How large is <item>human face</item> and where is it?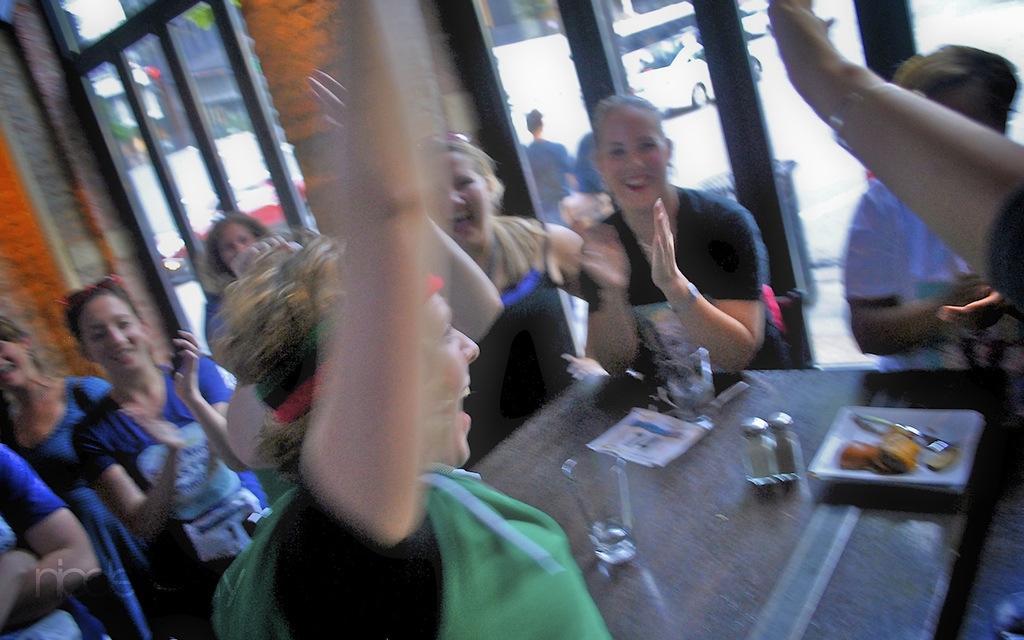
Bounding box: l=432, t=158, r=485, b=246.
